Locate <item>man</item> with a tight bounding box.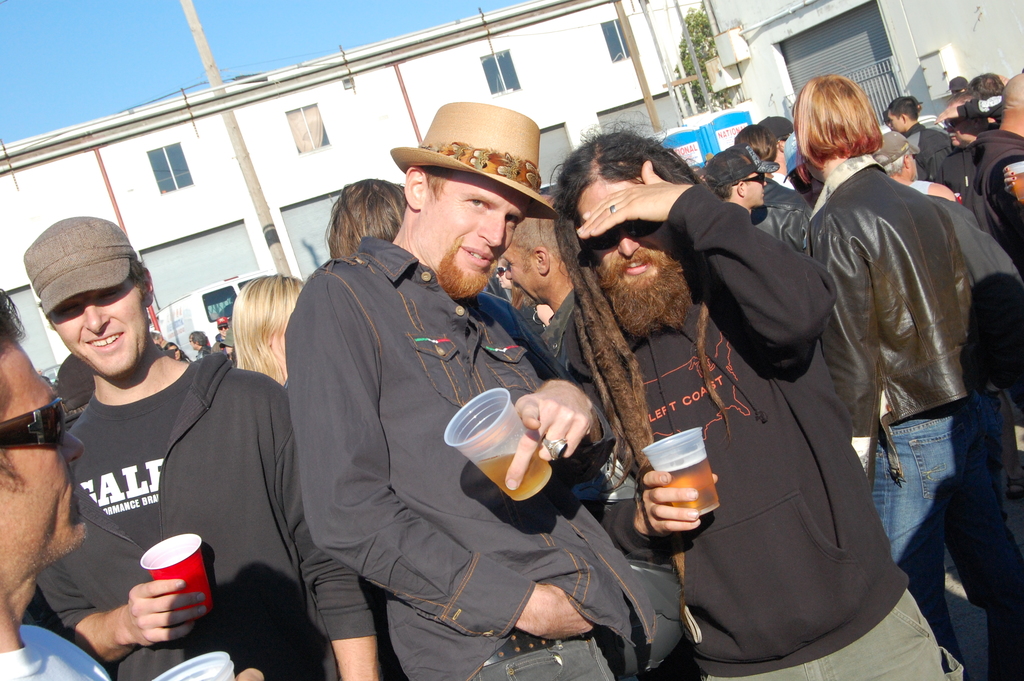
[884, 98, 960, 176].
